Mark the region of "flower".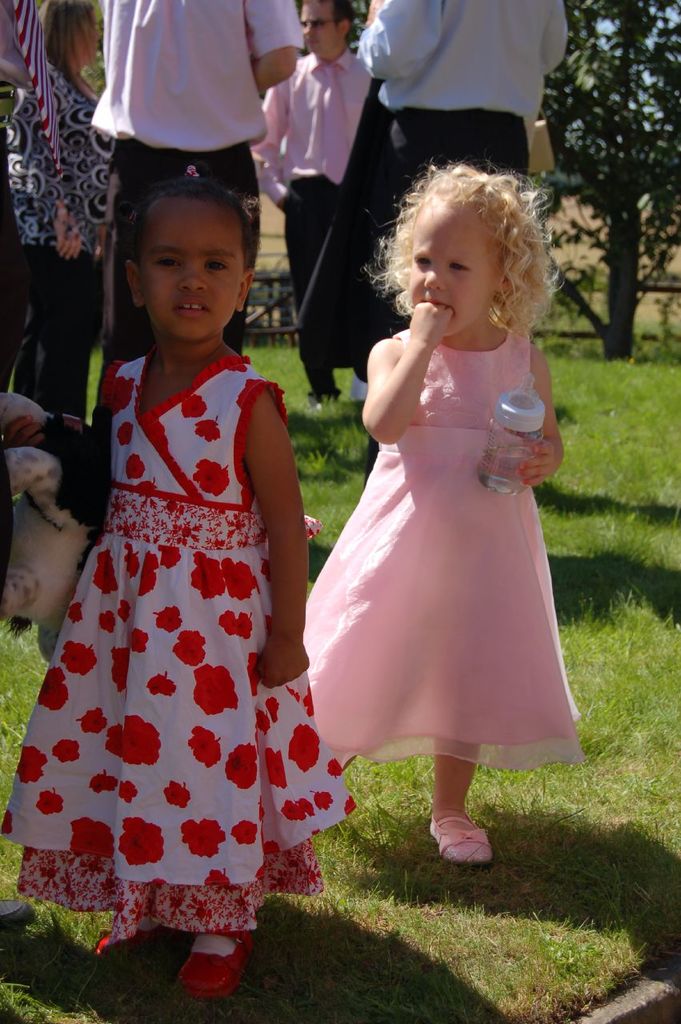
Region: box(104, 380, 139, 417).
